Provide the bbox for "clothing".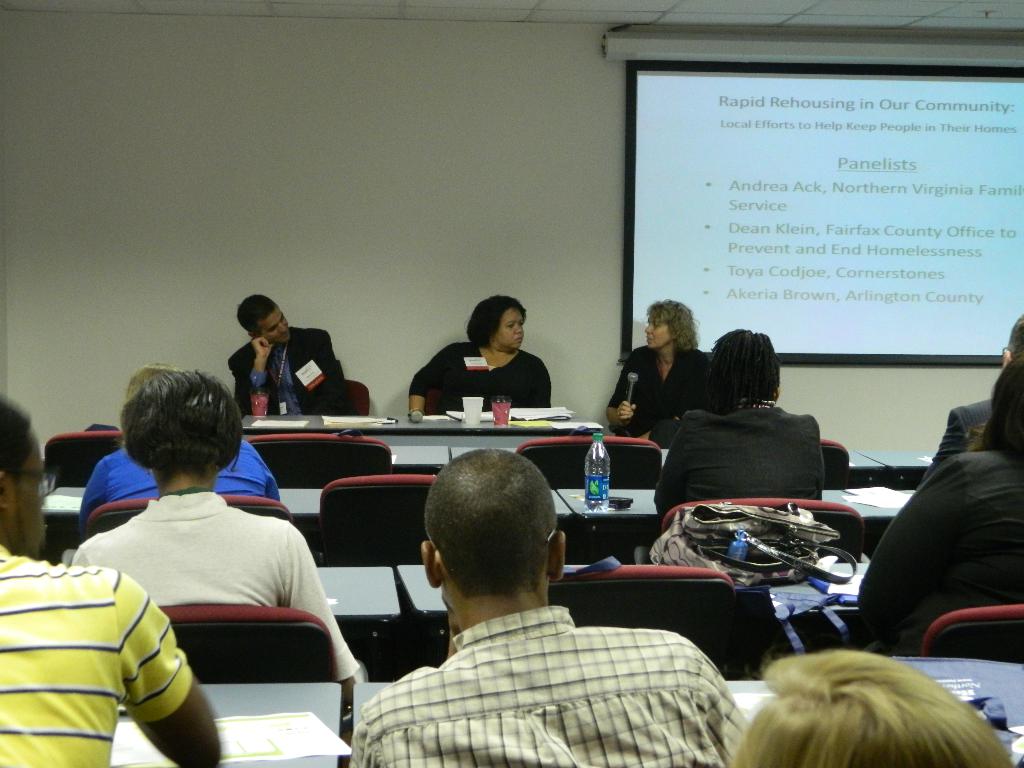
0, 545, 195, 767.
